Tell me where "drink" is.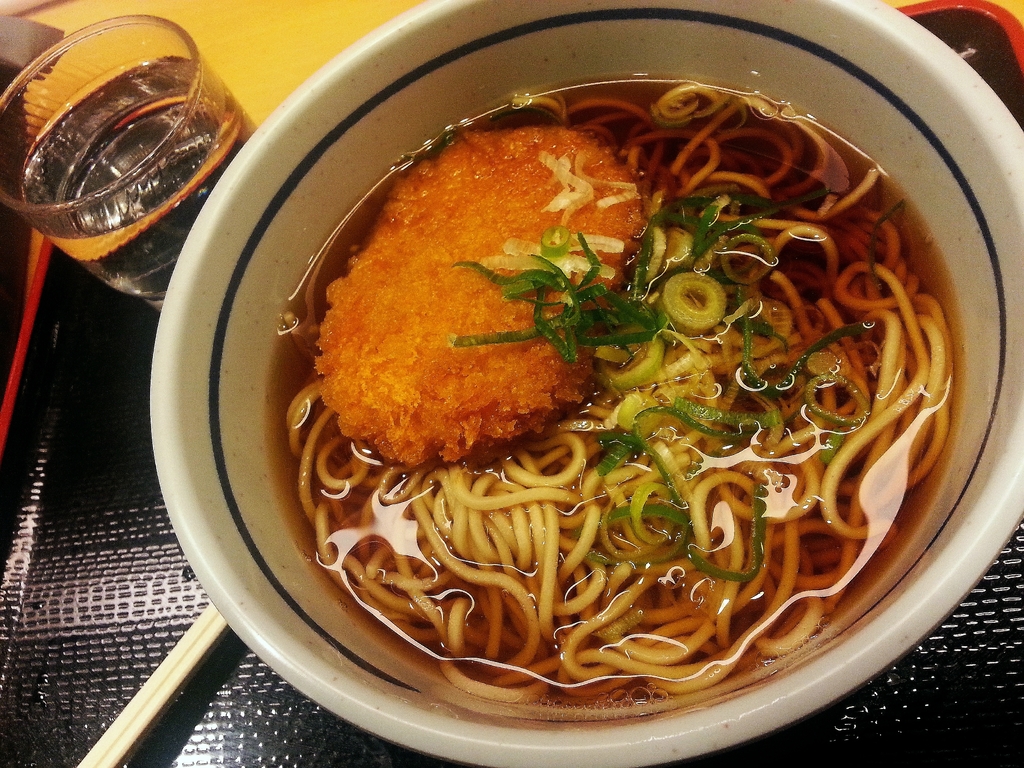
"drink" is at detection(64, 102, 259, 299).
